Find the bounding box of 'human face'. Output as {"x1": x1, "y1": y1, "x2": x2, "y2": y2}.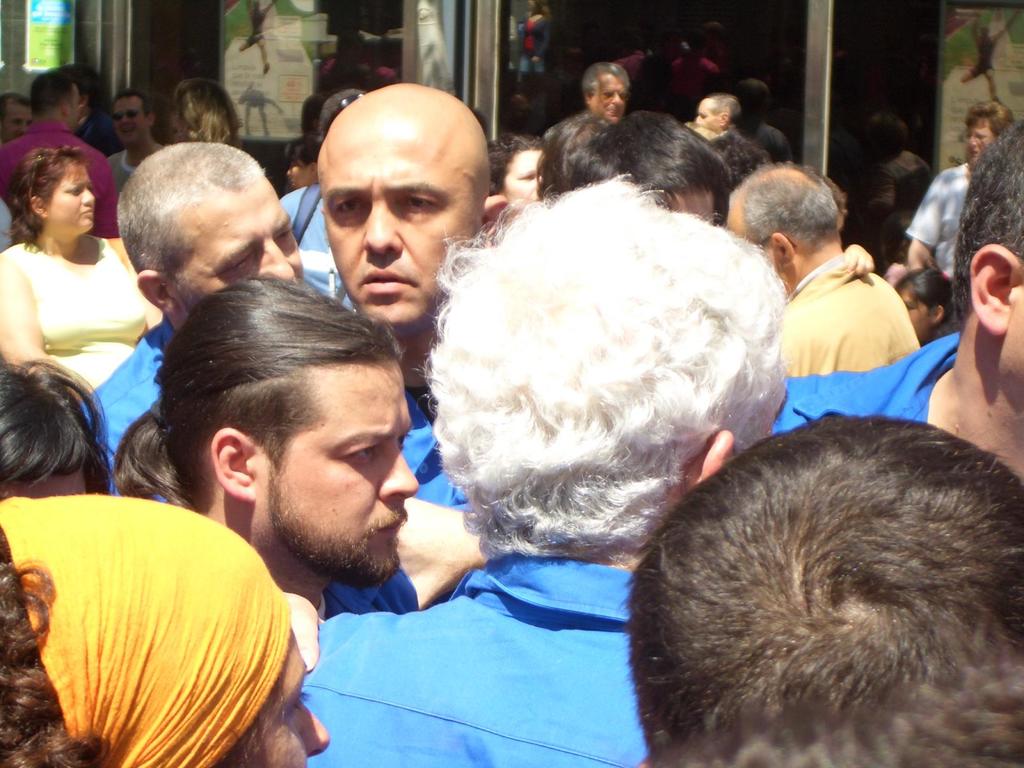
{"x1": 60, "y1": 77, "x2": 83, "y2": 122}.
